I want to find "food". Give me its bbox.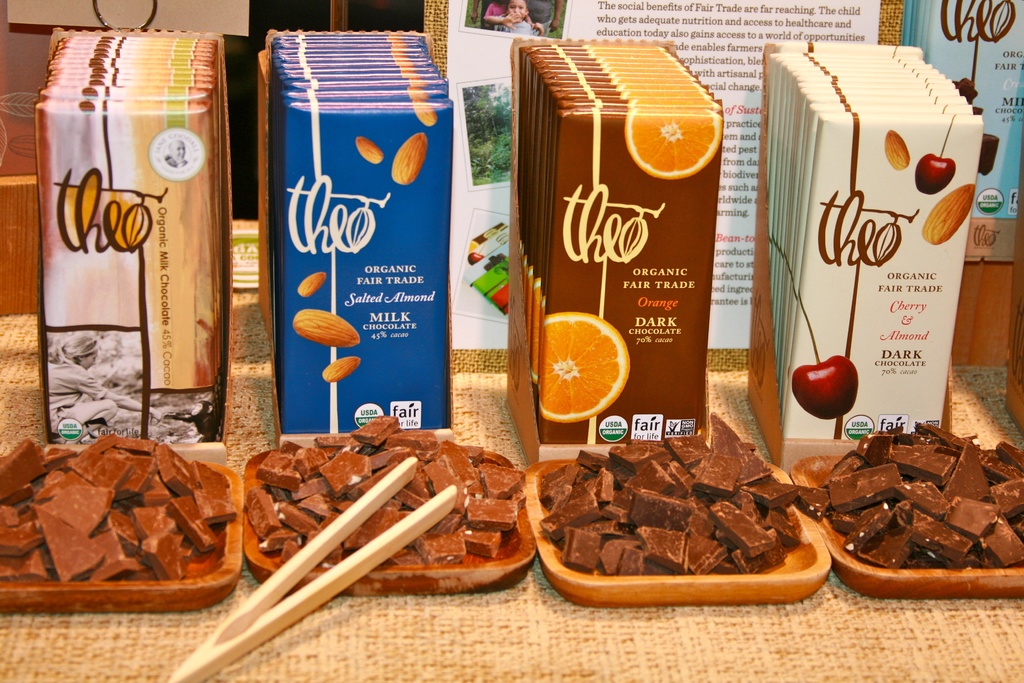
bbox=[250, 411, 529, 571].
